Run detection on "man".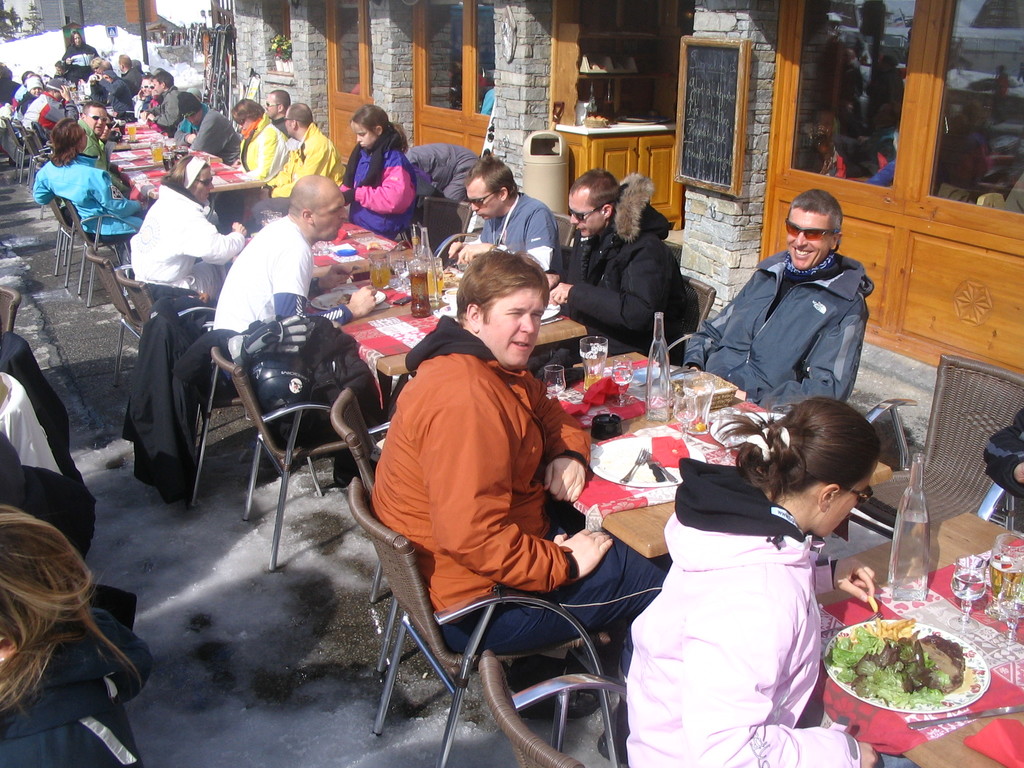
Result: x1=682, y1=188, x2=870, y2=420.
